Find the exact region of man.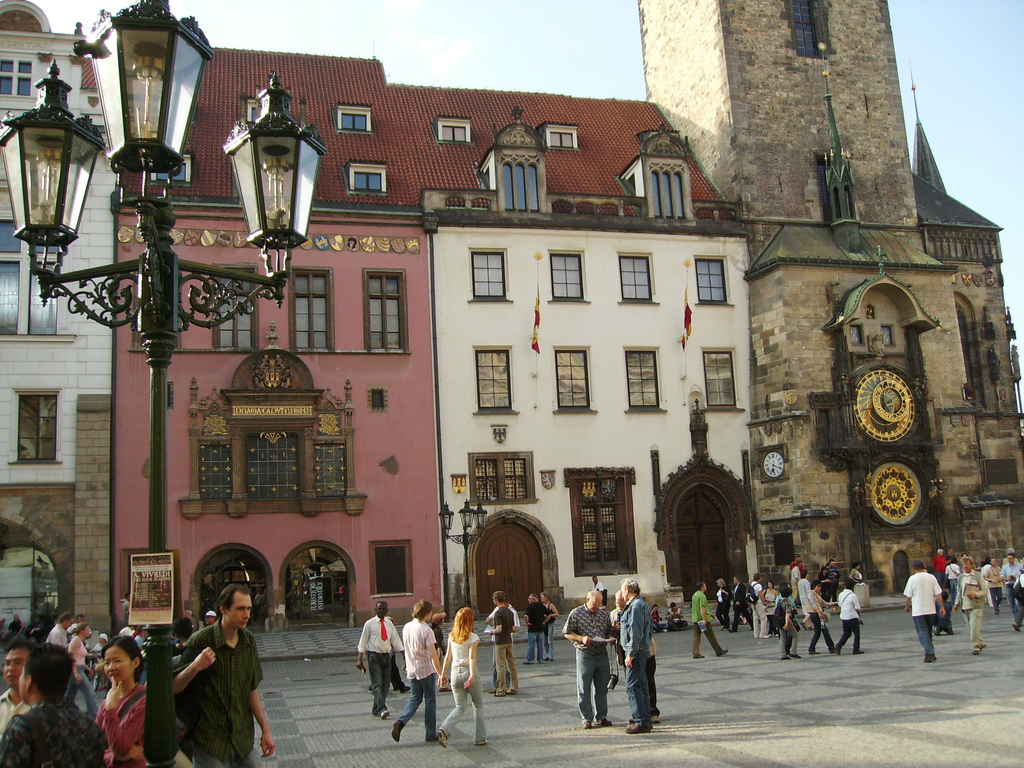
Exact region: BBox(1001, 552, 1023, 628).
